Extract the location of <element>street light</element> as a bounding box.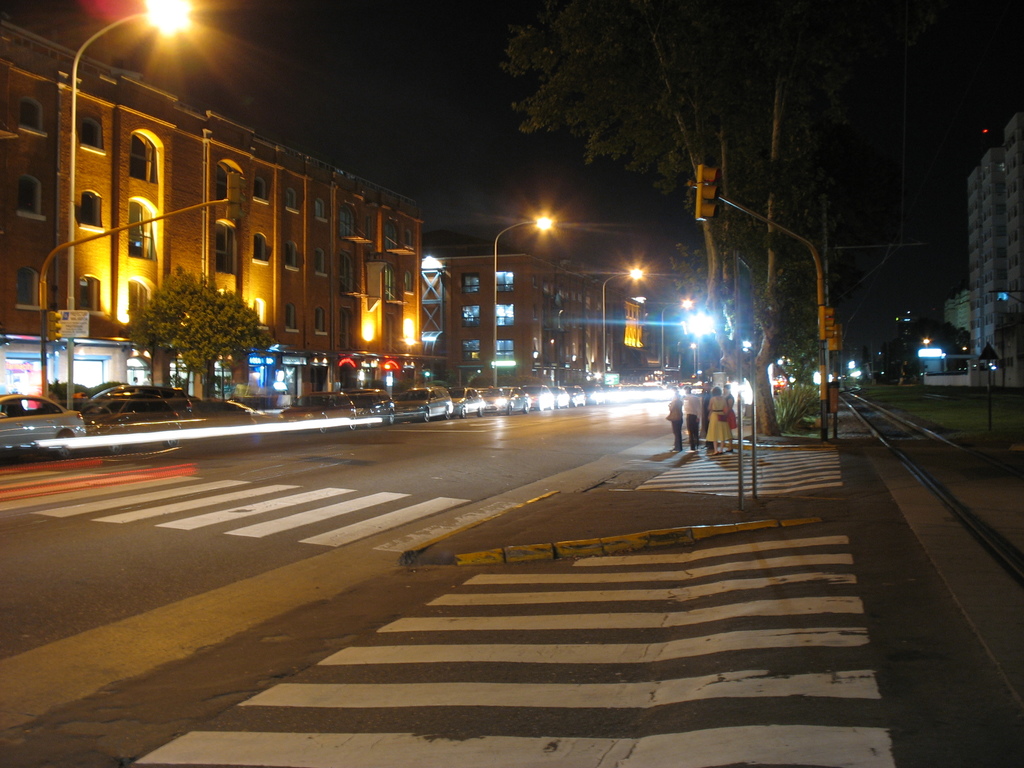
left=493, top=207, right=561, bottom=393.
